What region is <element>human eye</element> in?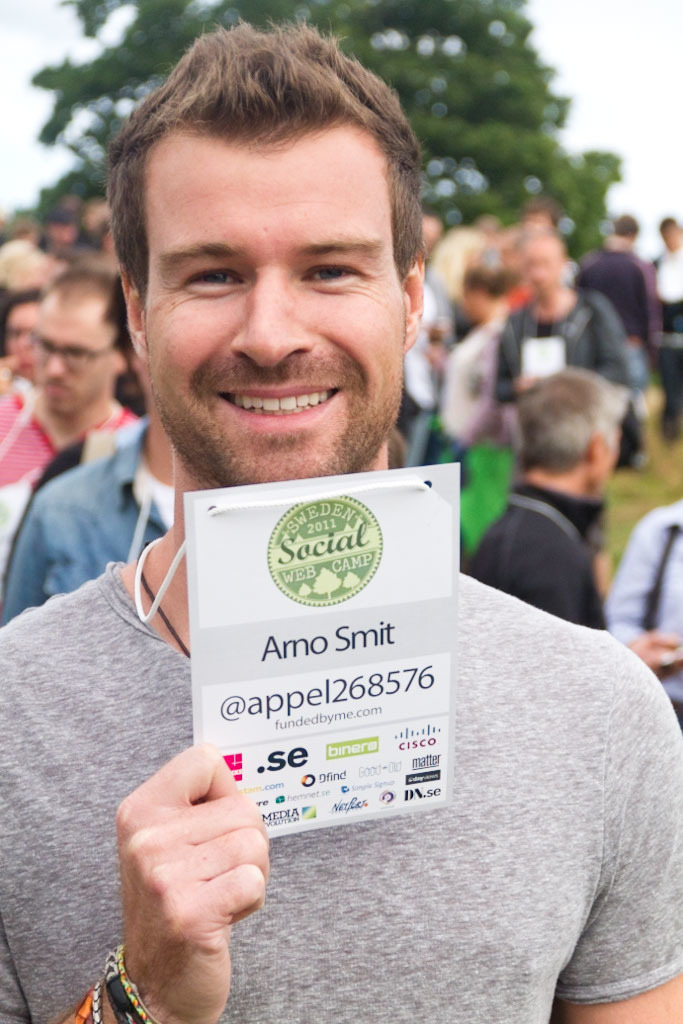
left=64, top=351, right=94, bottom=363.
